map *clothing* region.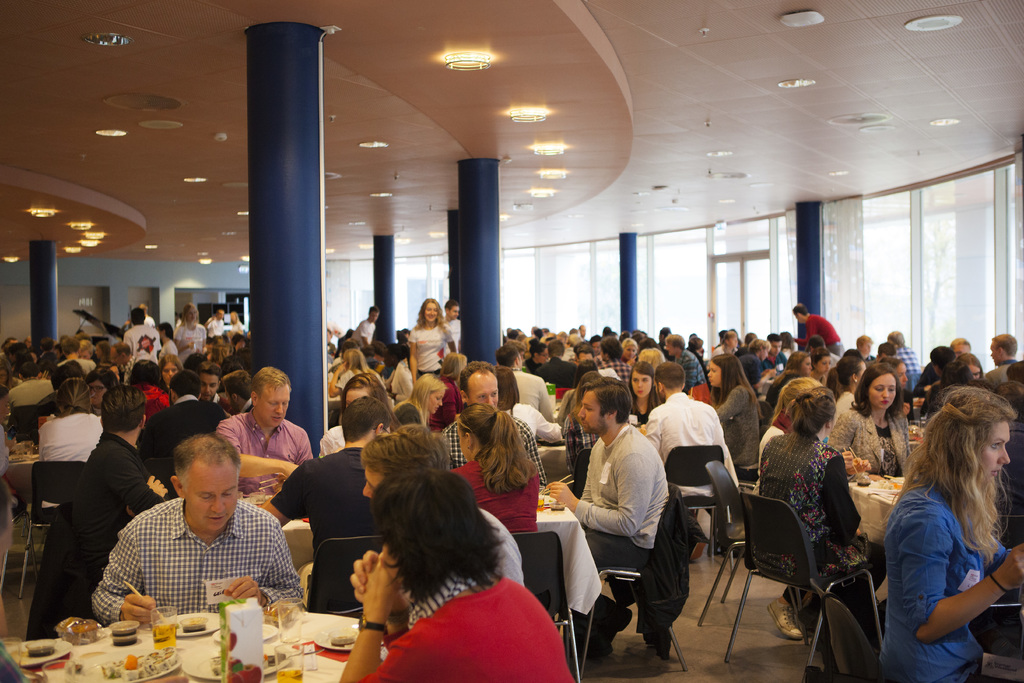
Mapped to region(93, 497, 297, 627).
